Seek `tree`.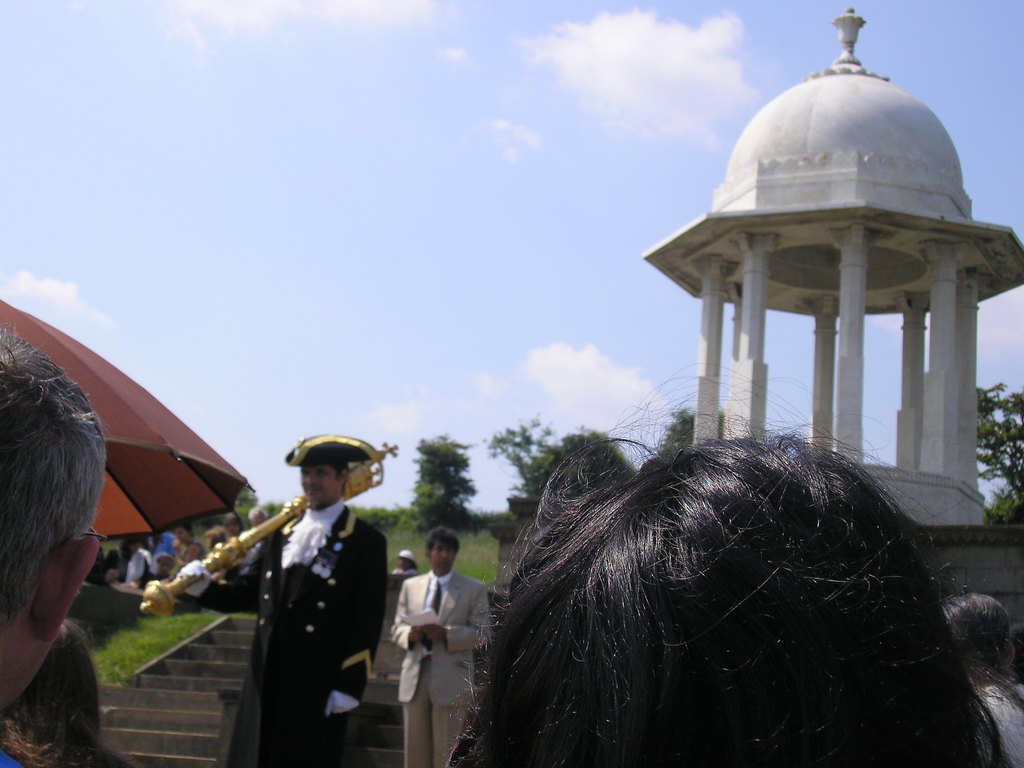
[x1=401, y1=429, x2=476, y2=534].
